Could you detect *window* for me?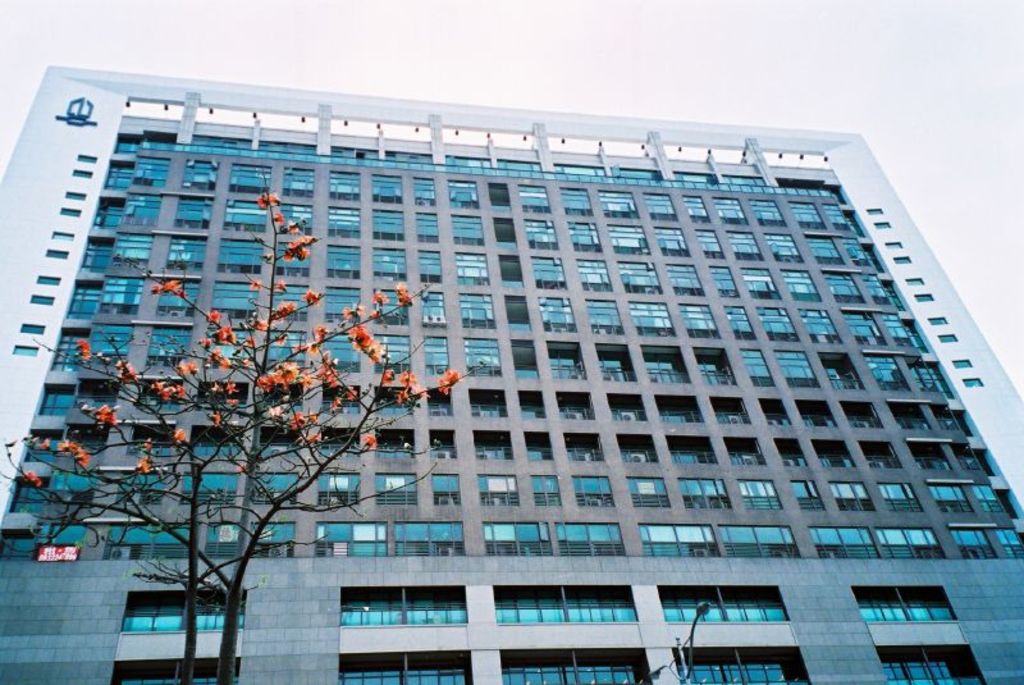
Detection result: 87, 237, 108, 270.
